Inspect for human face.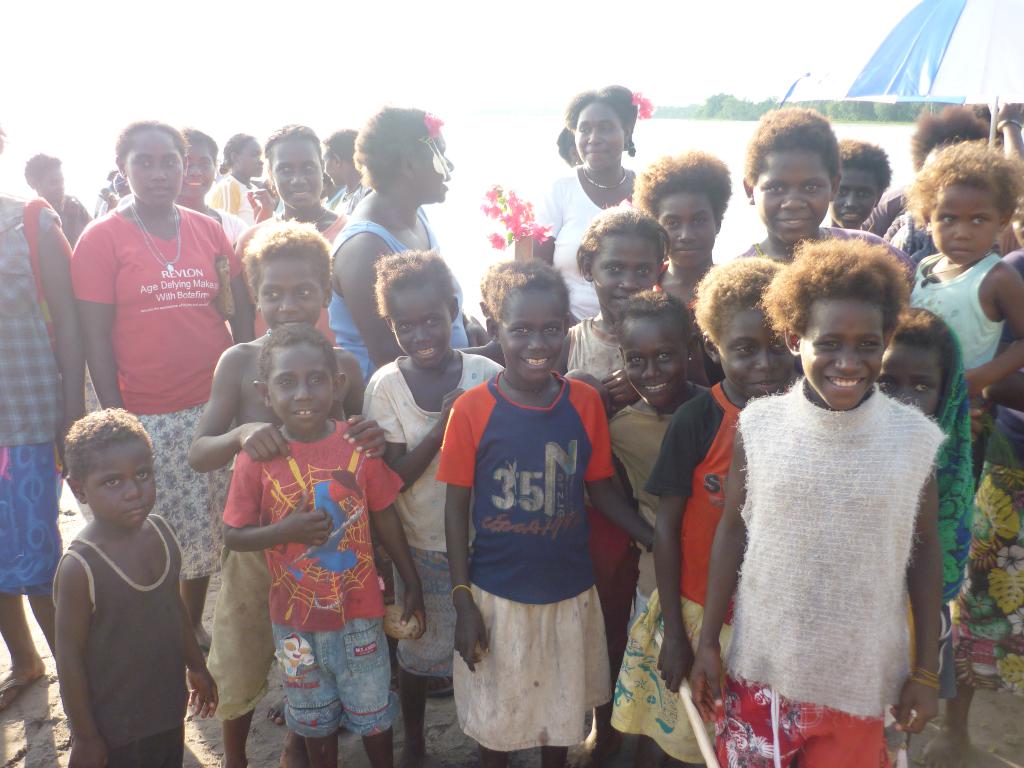
Inspection: left=413, top=126, right=458, bottom=205.
